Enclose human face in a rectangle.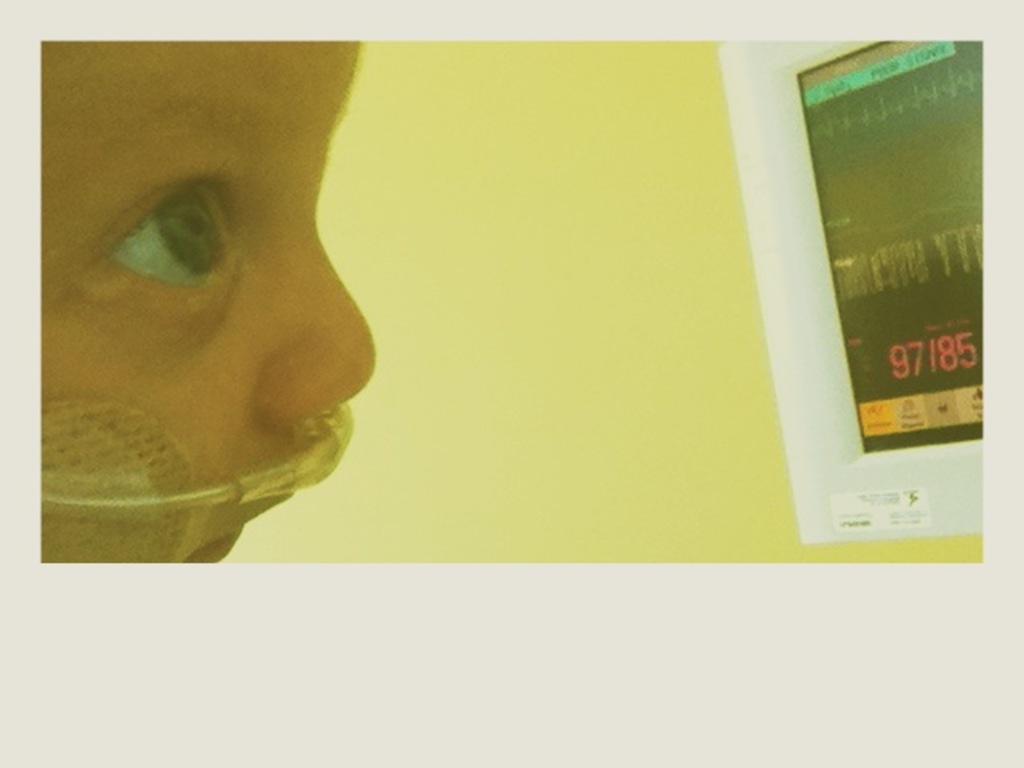
detection(43, 42, 376, 563).
